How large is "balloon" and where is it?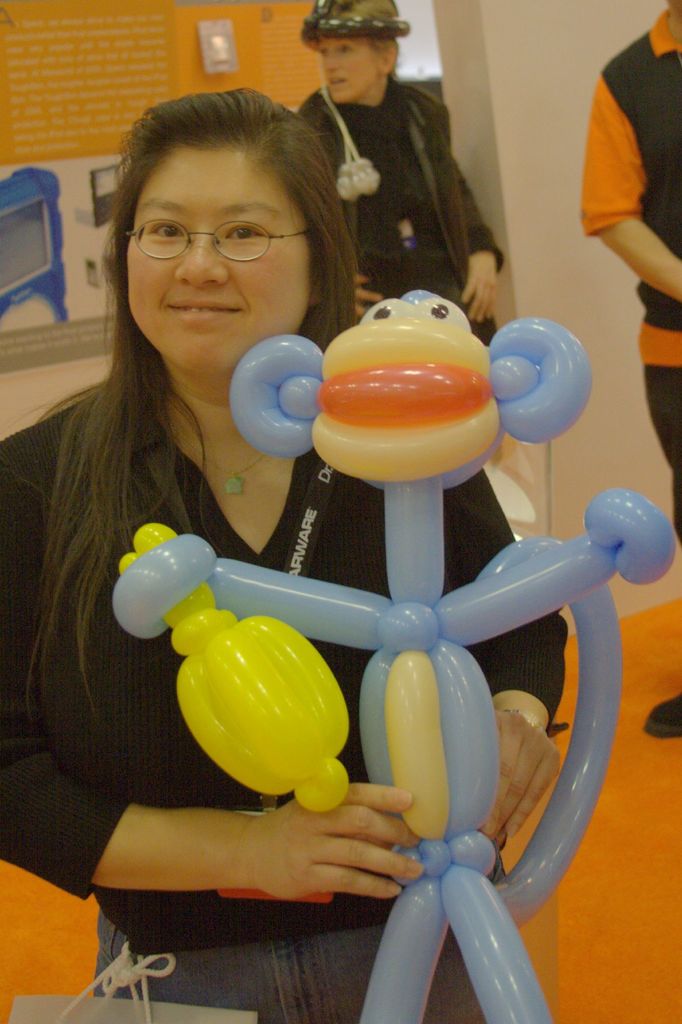
Bounding box: <region>113, 292, 671, 1023</region>.
